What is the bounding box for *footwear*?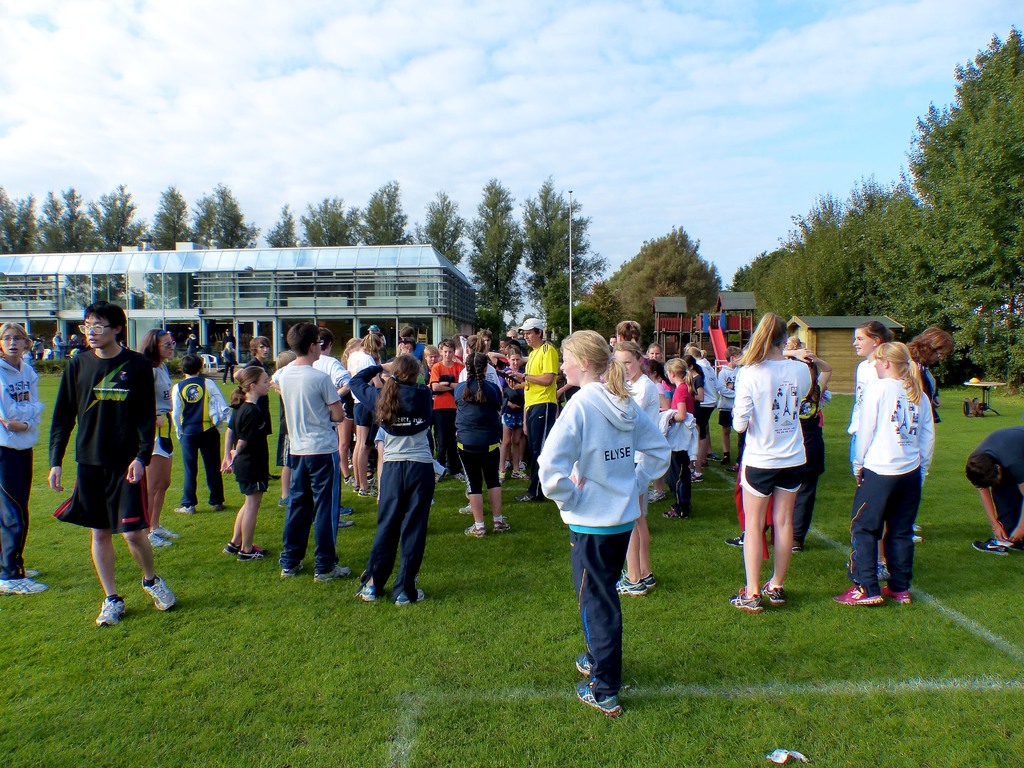
492/466/508/486.
